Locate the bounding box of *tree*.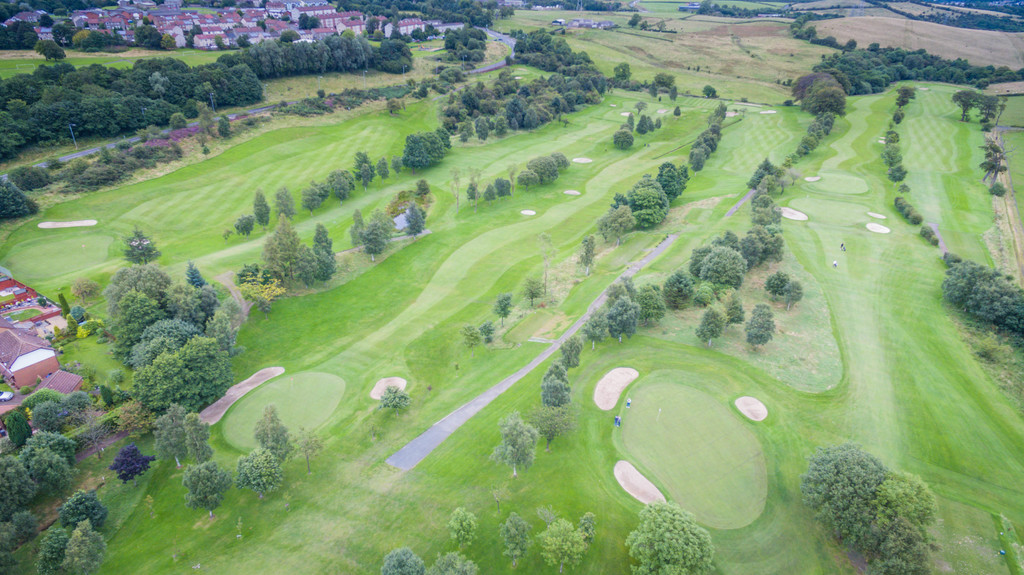
Bounding box: Rect(366, 220, 390, 261).
